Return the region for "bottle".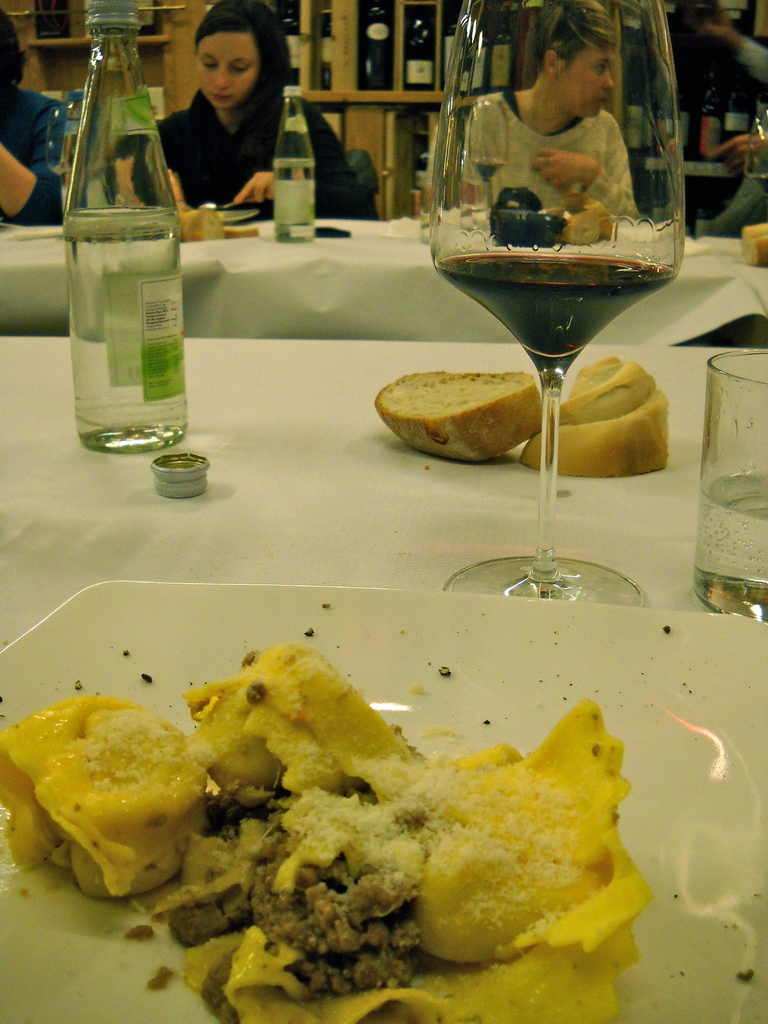
bbox(276, 86, 323, 244).
